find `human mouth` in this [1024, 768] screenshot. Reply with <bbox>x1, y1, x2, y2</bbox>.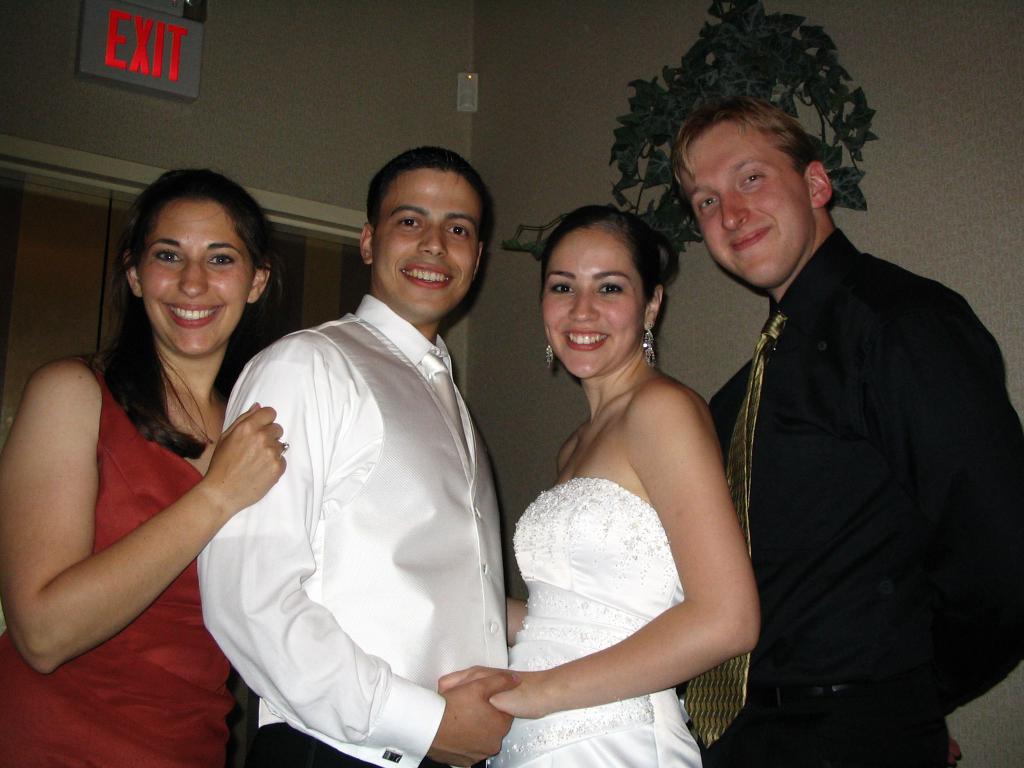
<bbox>726, 222, 763, 250</bbox>.
